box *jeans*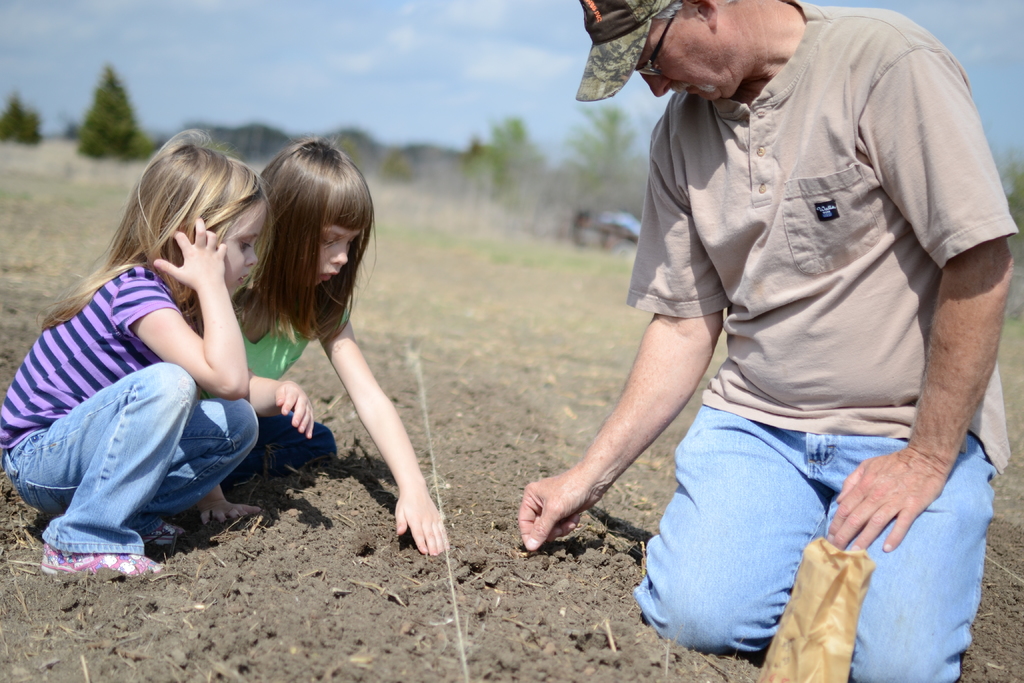
<box>3,362,257,555</box>
